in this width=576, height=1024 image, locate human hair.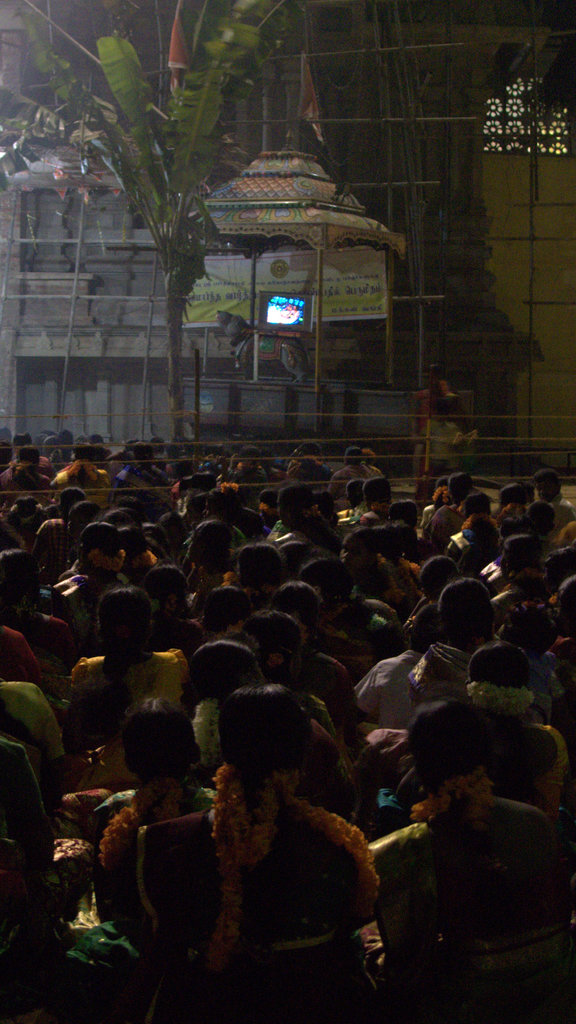
Bounding box: select_region(386, 503, 422, 528).
